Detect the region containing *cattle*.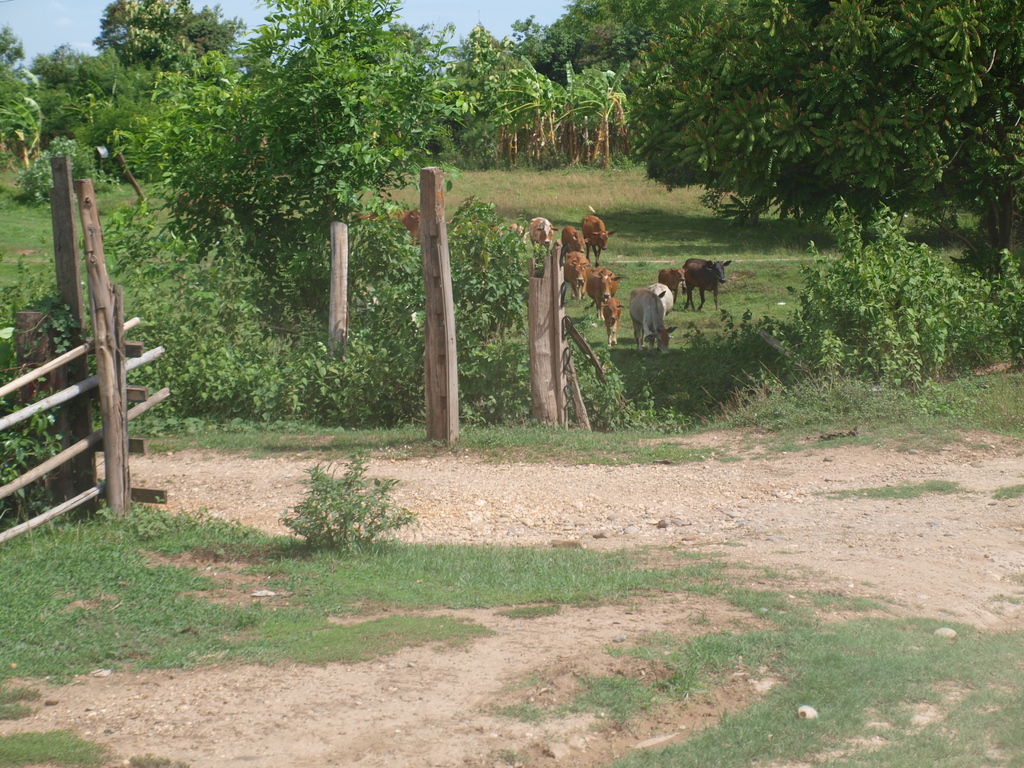
(x1=529, y1=218, x2=558, y2=249).
